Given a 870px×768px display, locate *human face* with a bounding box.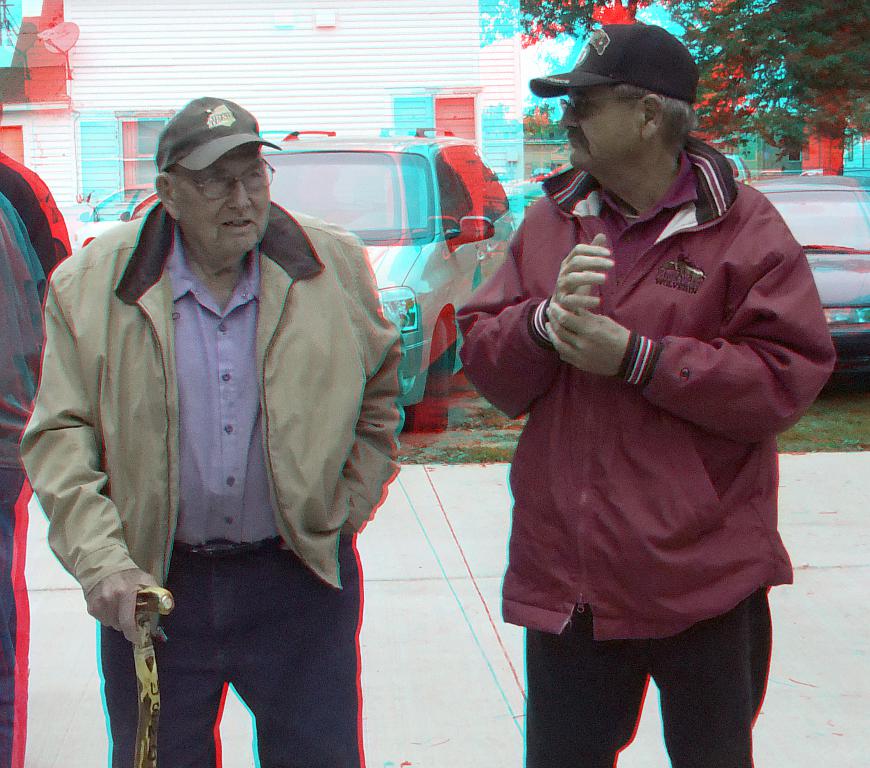
Located: [559, 87, 644, 172].
